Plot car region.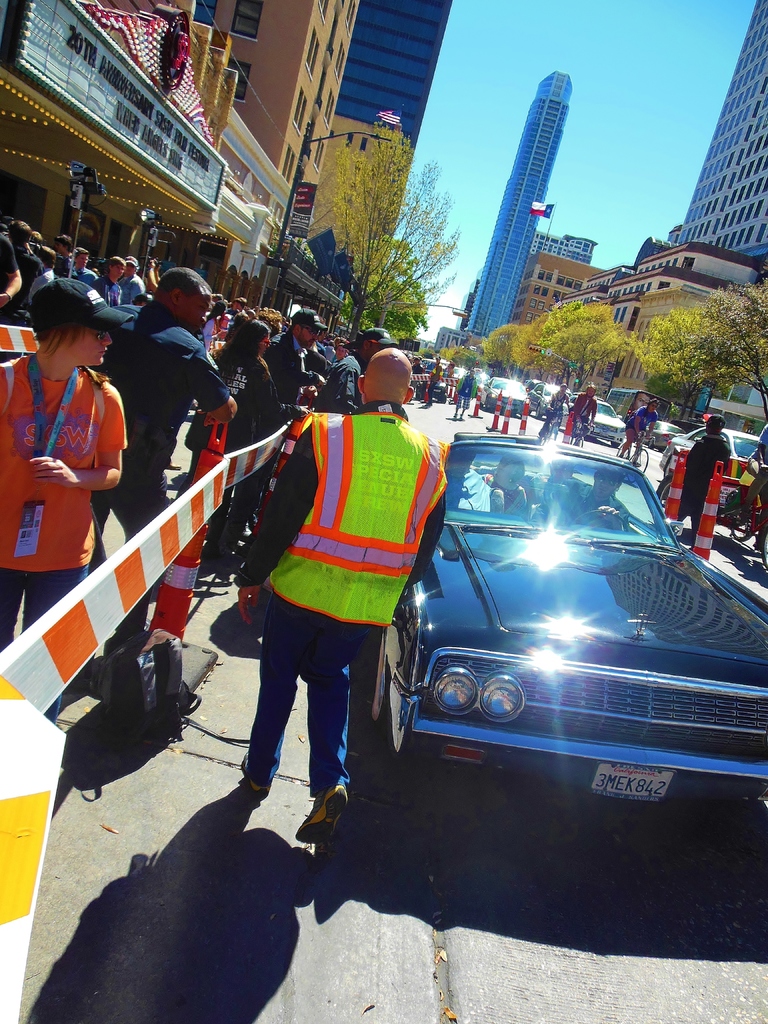
Plotted at select_region(365, 435, 737, 804).
